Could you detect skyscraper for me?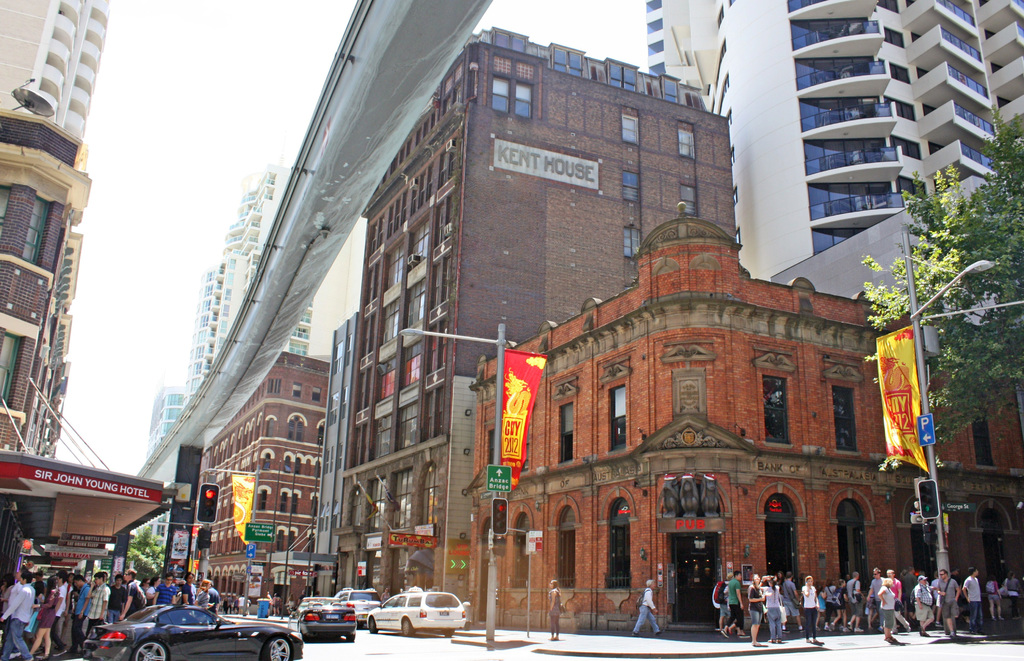
Detection result: box(0, 0, 104, 147).
